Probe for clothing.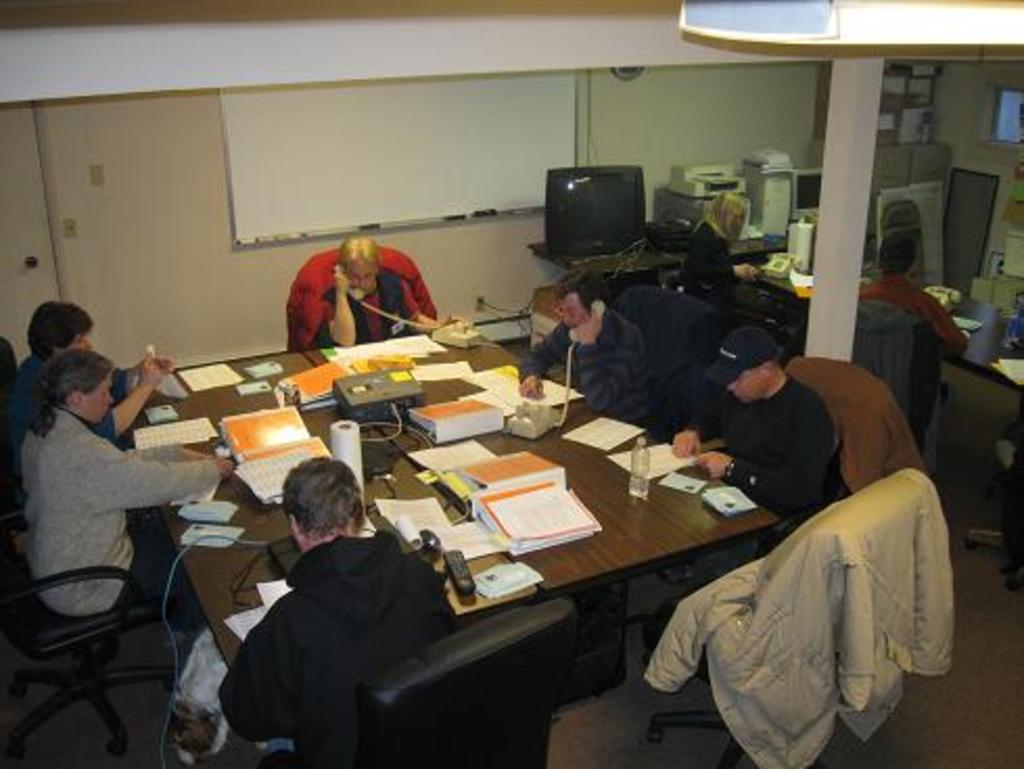
Probe result: 516,305,652,420.
